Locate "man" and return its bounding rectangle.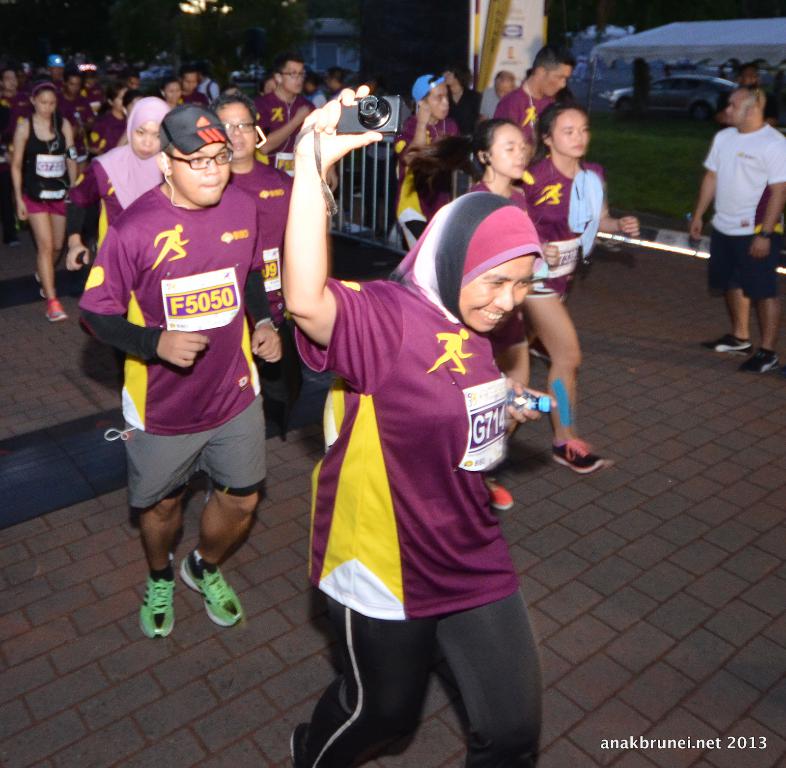
480,74,527,128.
